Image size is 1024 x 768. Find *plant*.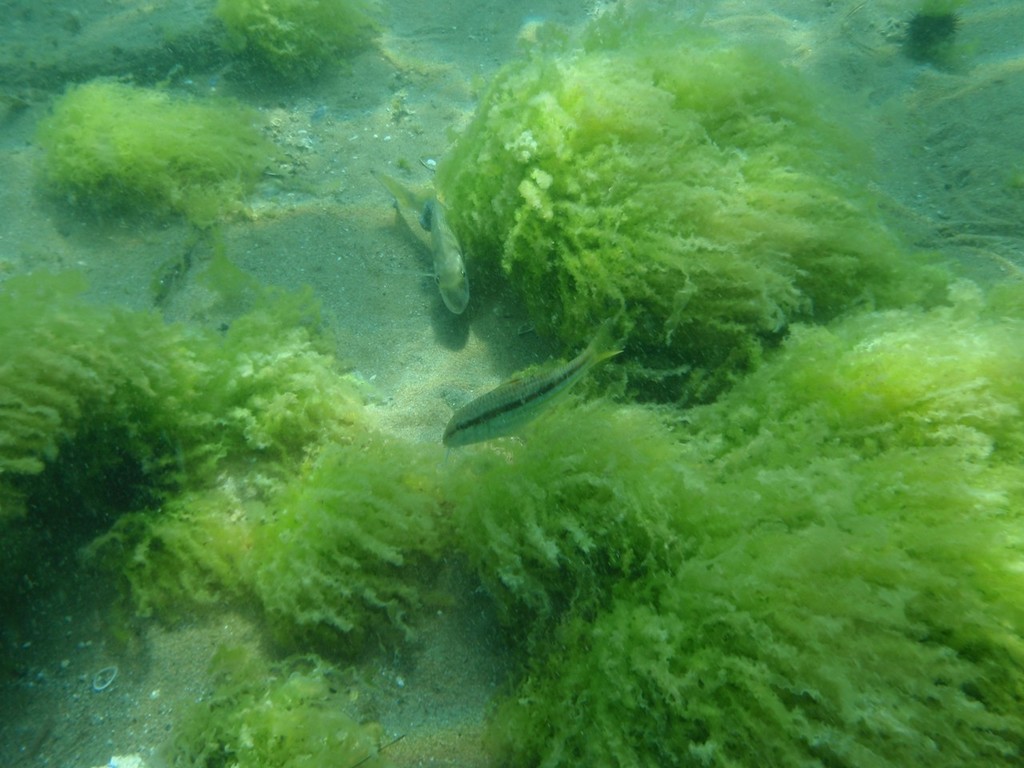
x1=205 y1=0 x2=385 y2=86.
